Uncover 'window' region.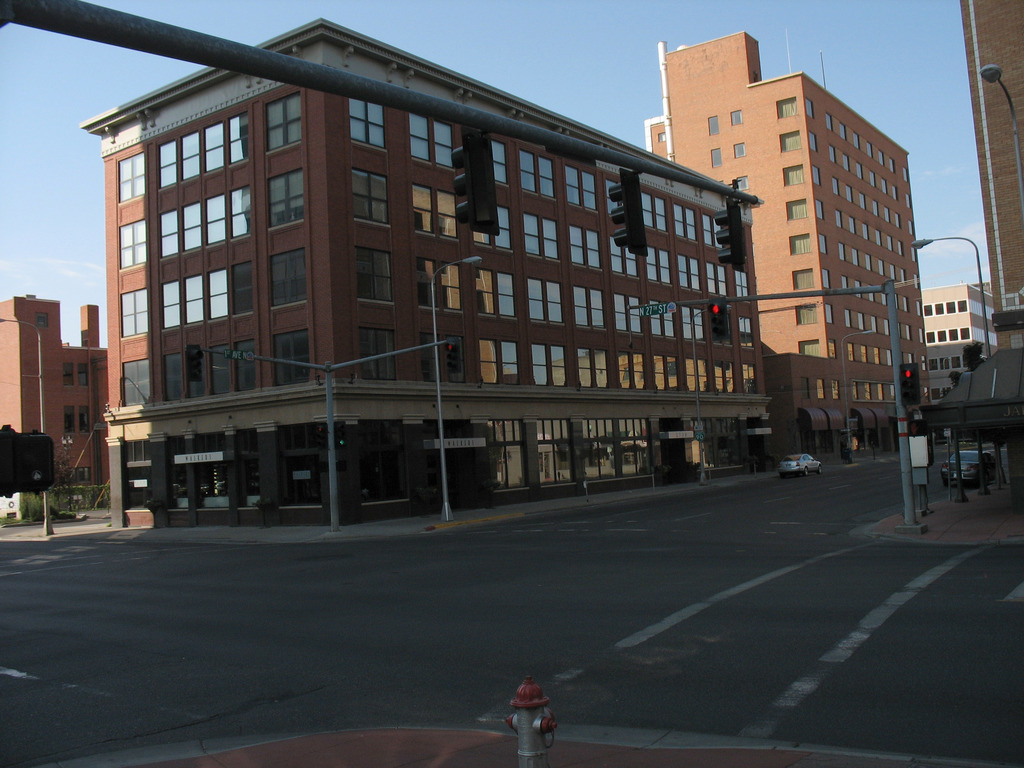
Uncovered: locate(572, 345, 609, 387).
